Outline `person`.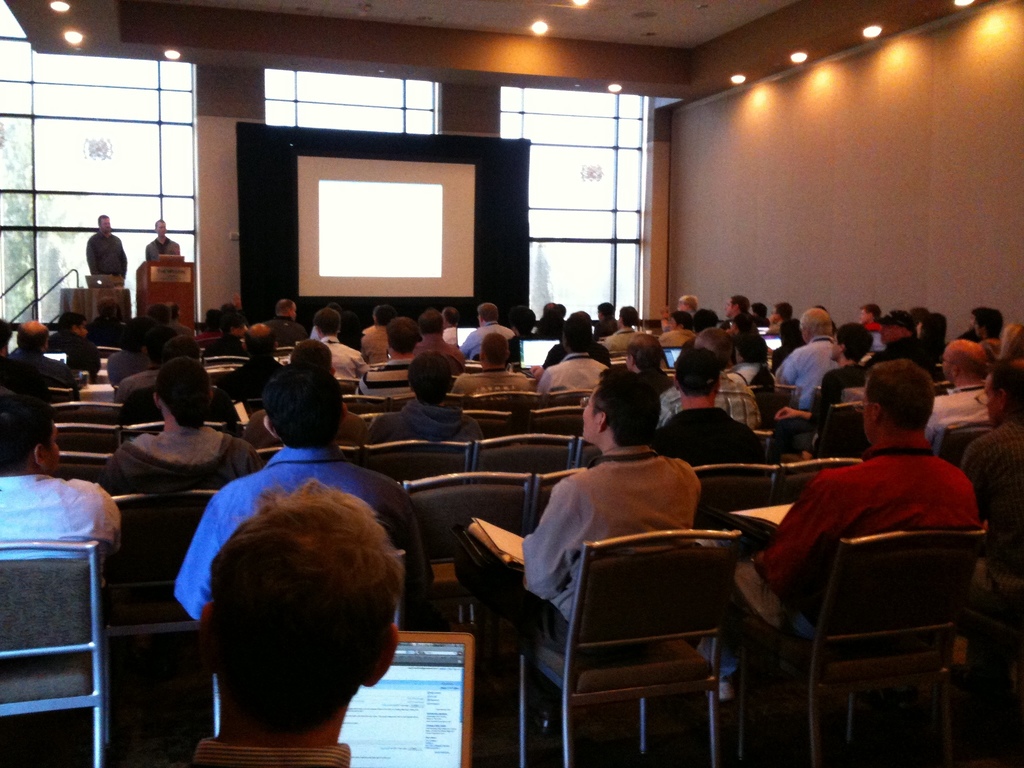
Outline: {"x1": 596, "y1": 308, "x2": 647, "y2": 359}.
